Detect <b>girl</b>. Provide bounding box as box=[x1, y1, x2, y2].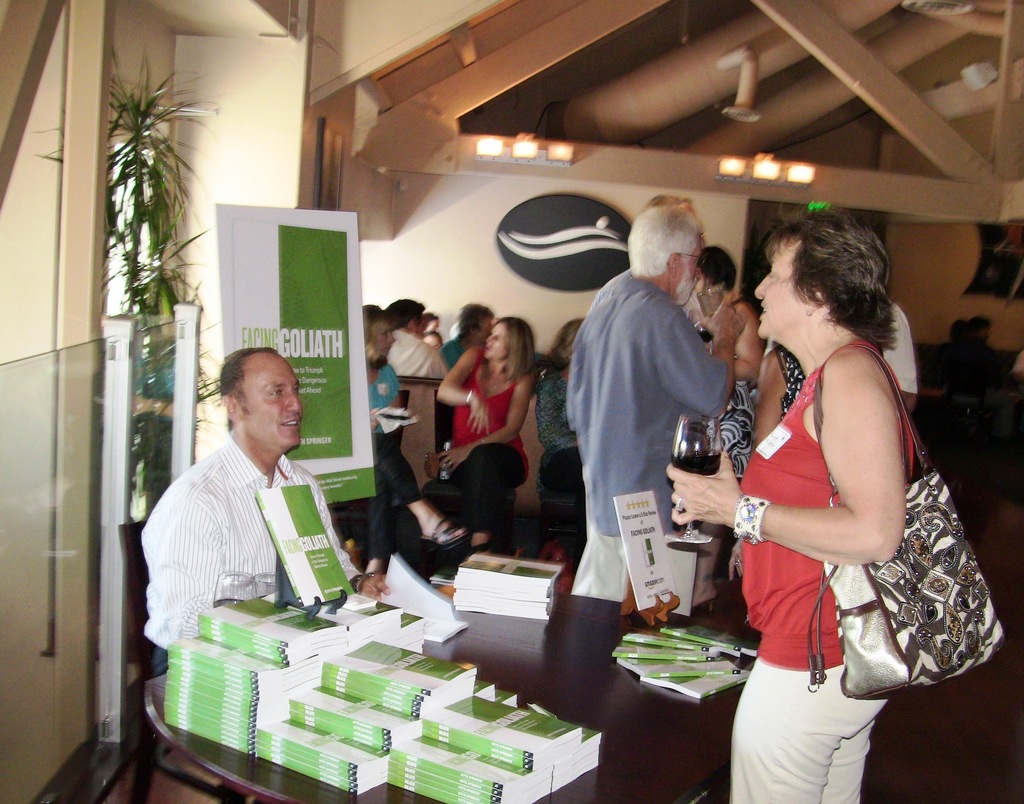
box=[430, 304, 540, 559].
